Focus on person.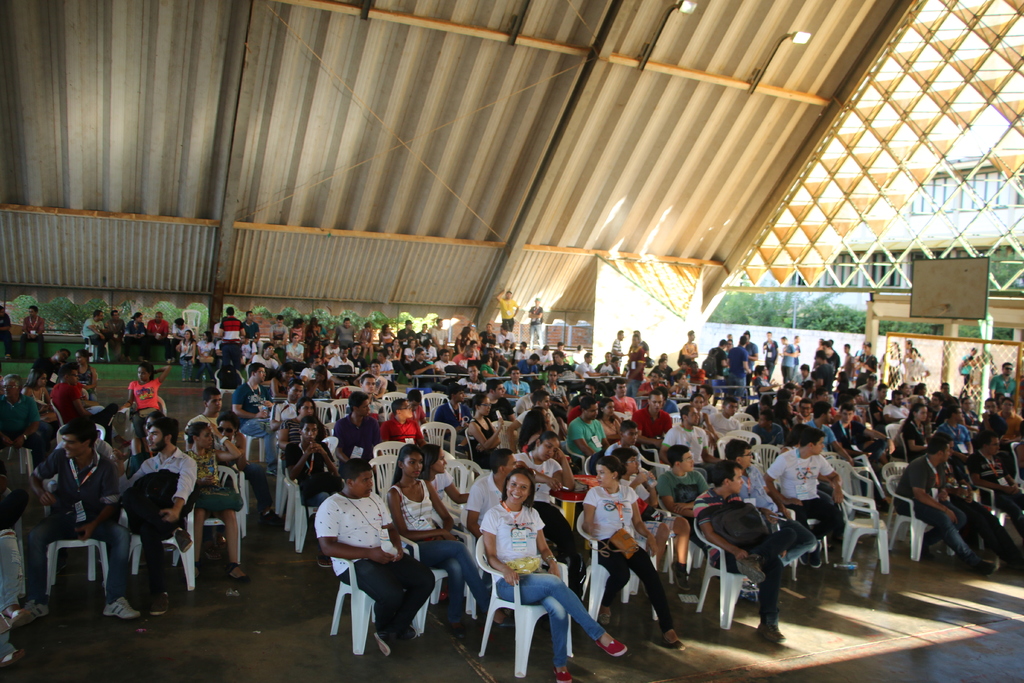
Focused at bbox=(358, 321, 379, 347).
